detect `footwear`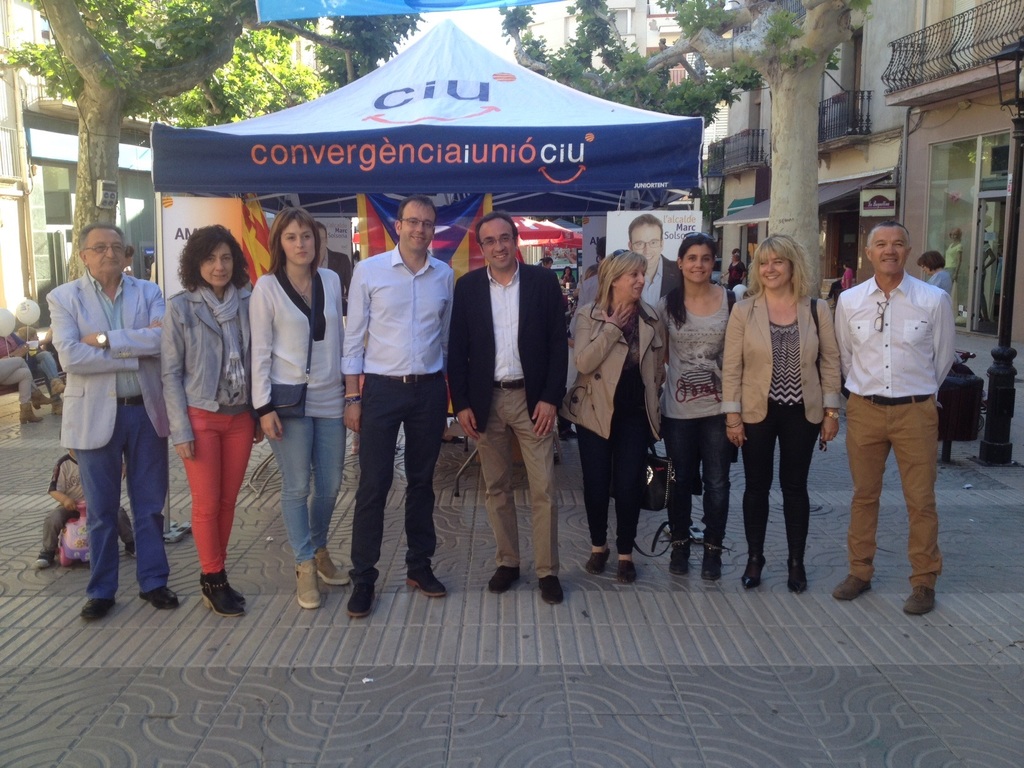
[703, 543, 728, 582]
